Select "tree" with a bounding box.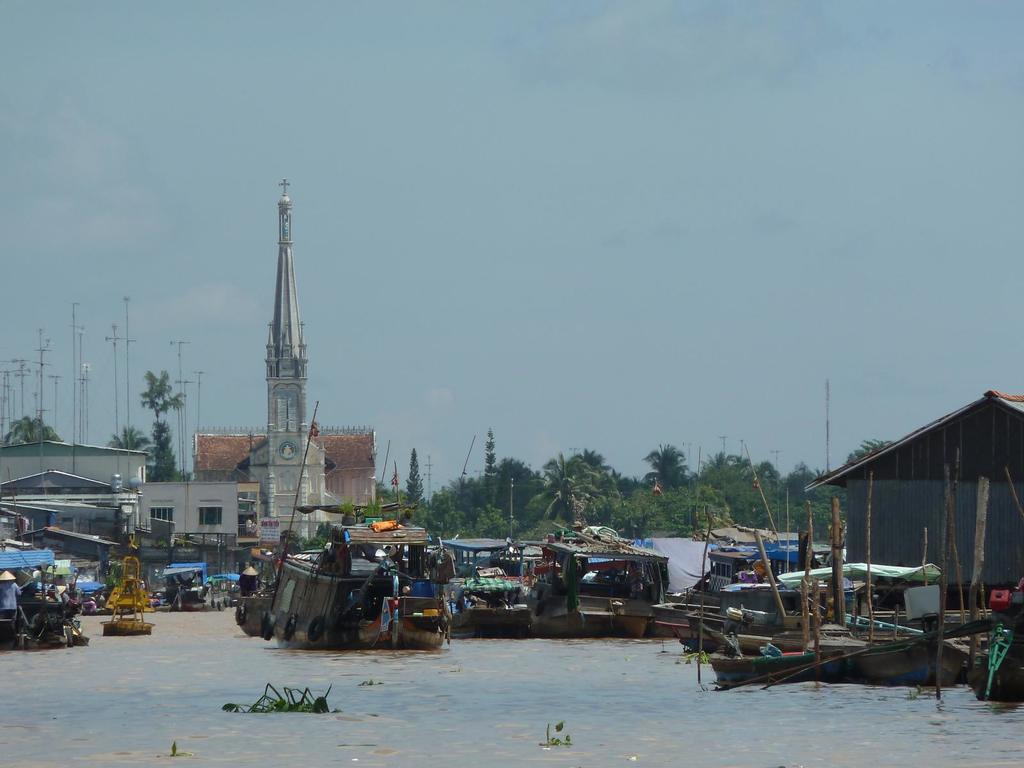
bbox=[136, 367, 191, 479].
